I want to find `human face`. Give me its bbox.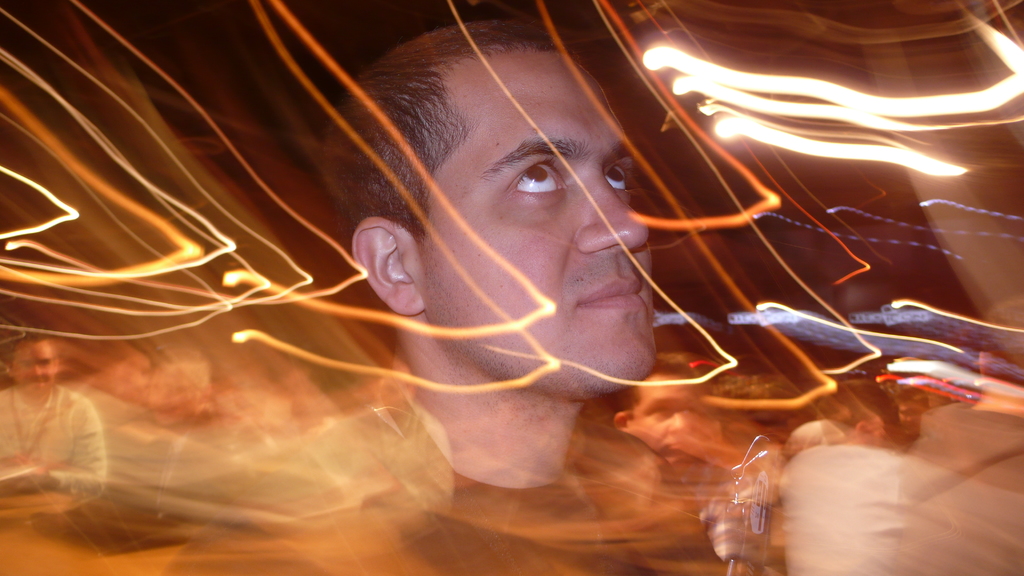
[17,338,56,390].
